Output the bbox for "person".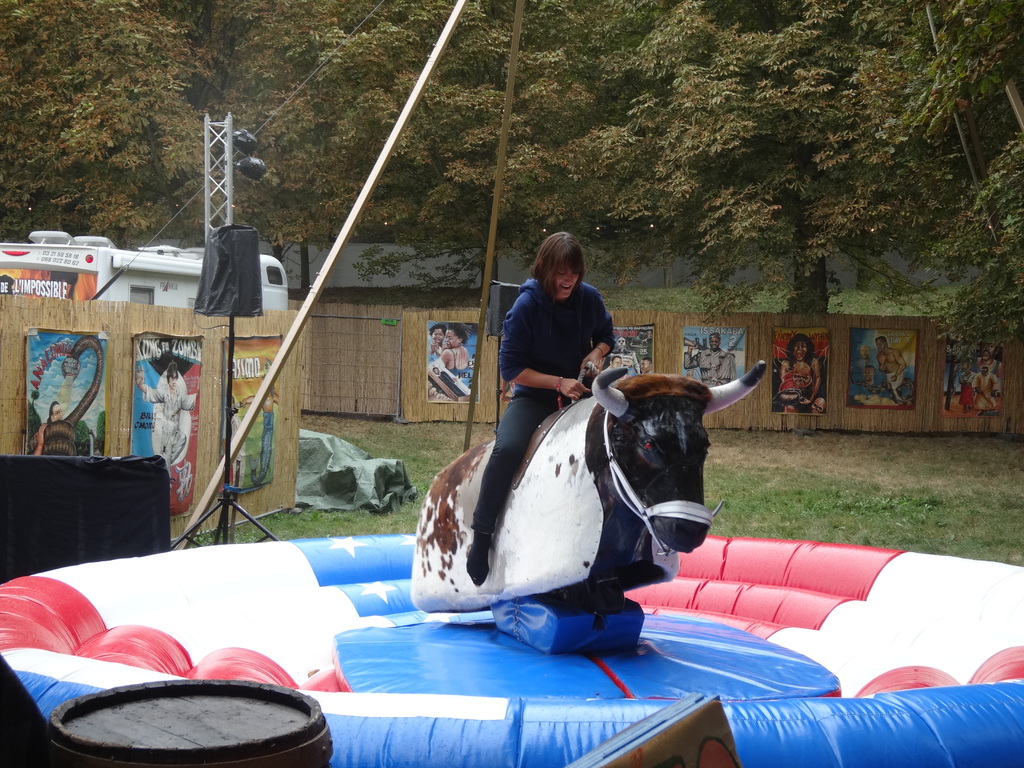
crop(779, 331, 820, 410).
